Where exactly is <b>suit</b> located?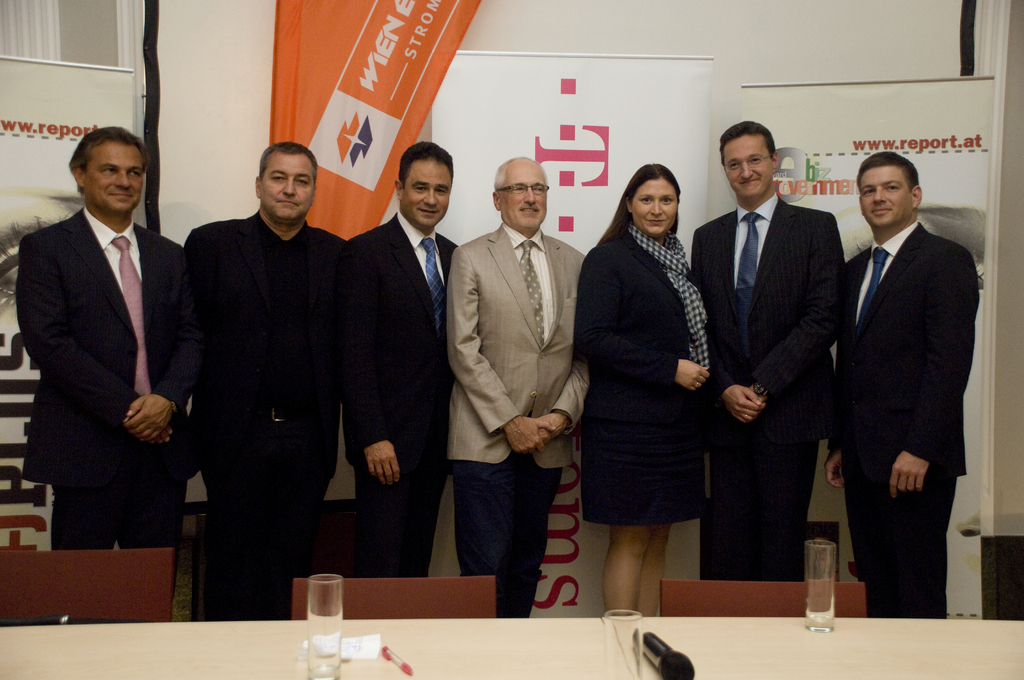
Its bounding box is x1=20, y1=200, x2=188, y2=599.
